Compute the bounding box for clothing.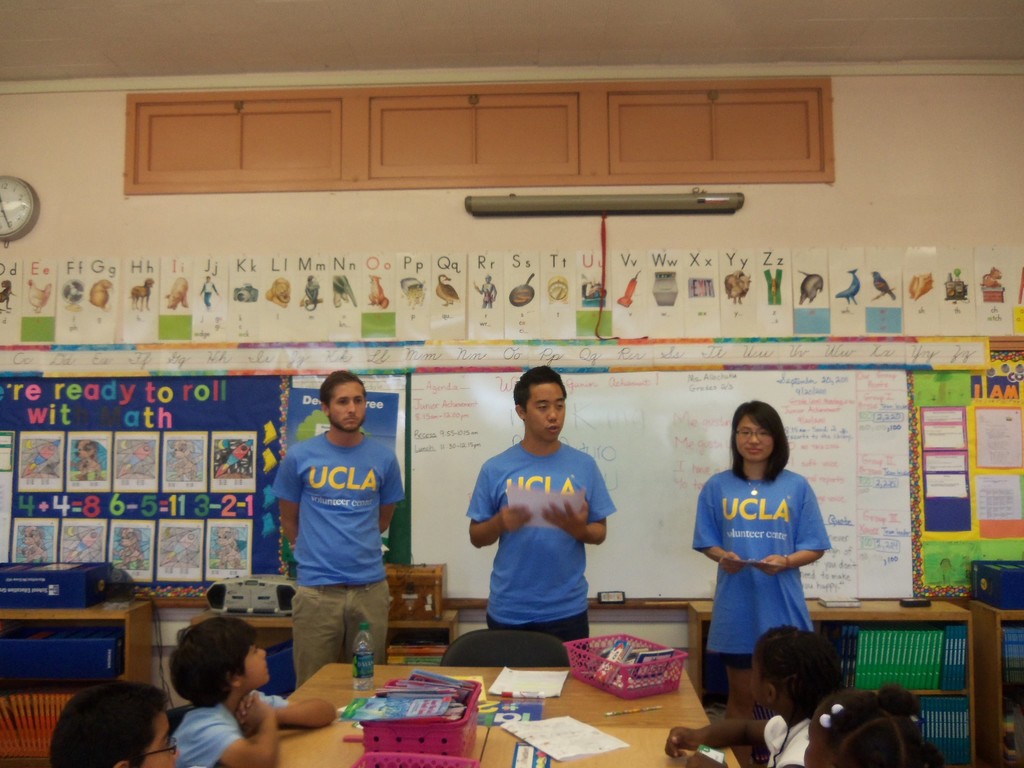
(left=766, top=714, right=812, bottom=767).
